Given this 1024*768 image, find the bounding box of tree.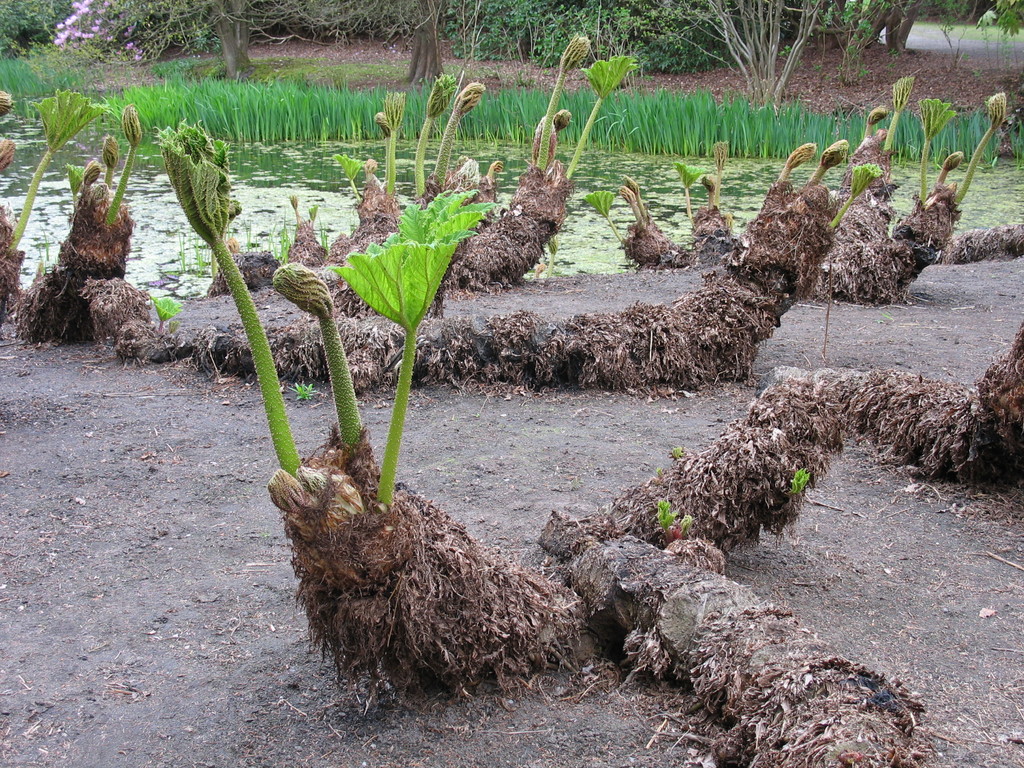
BBox(0, 0, 1023, 145).
